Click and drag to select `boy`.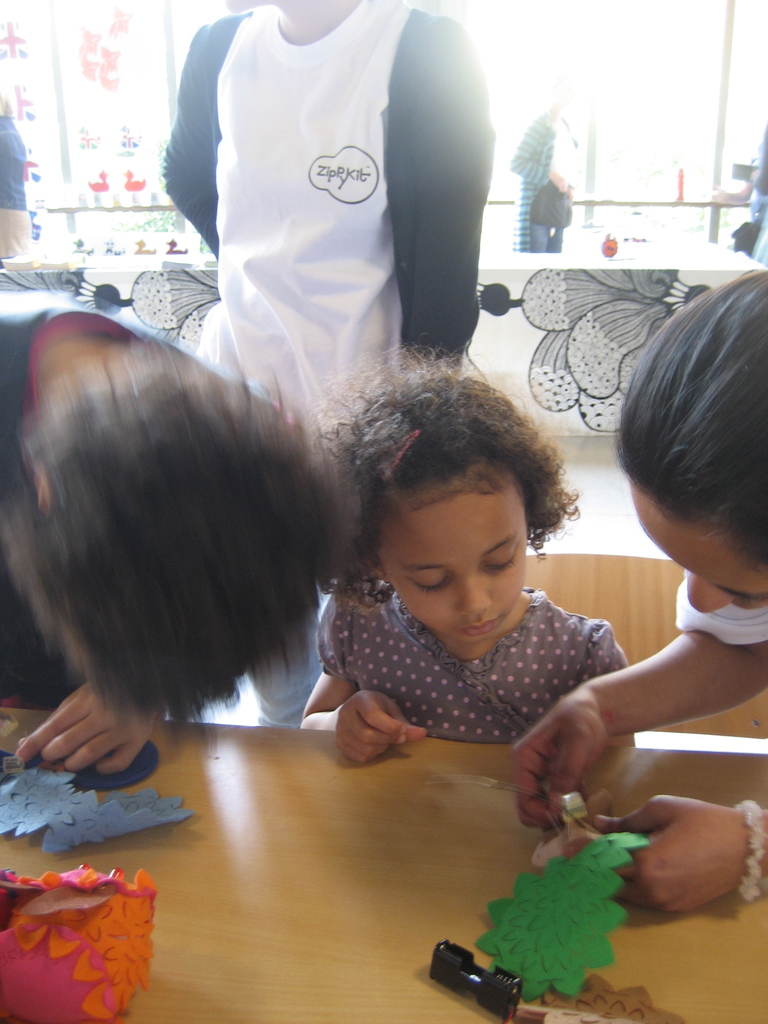
Selection: 156,0,495,732.
